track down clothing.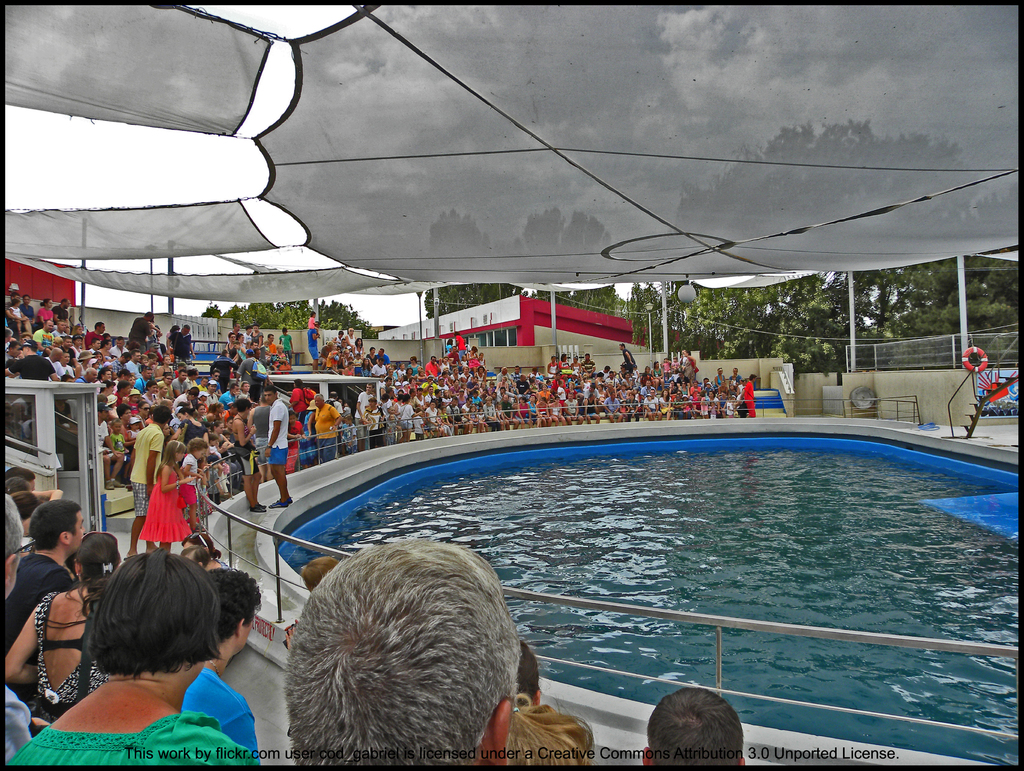
Tracked to (179, 453, 200, 510).
